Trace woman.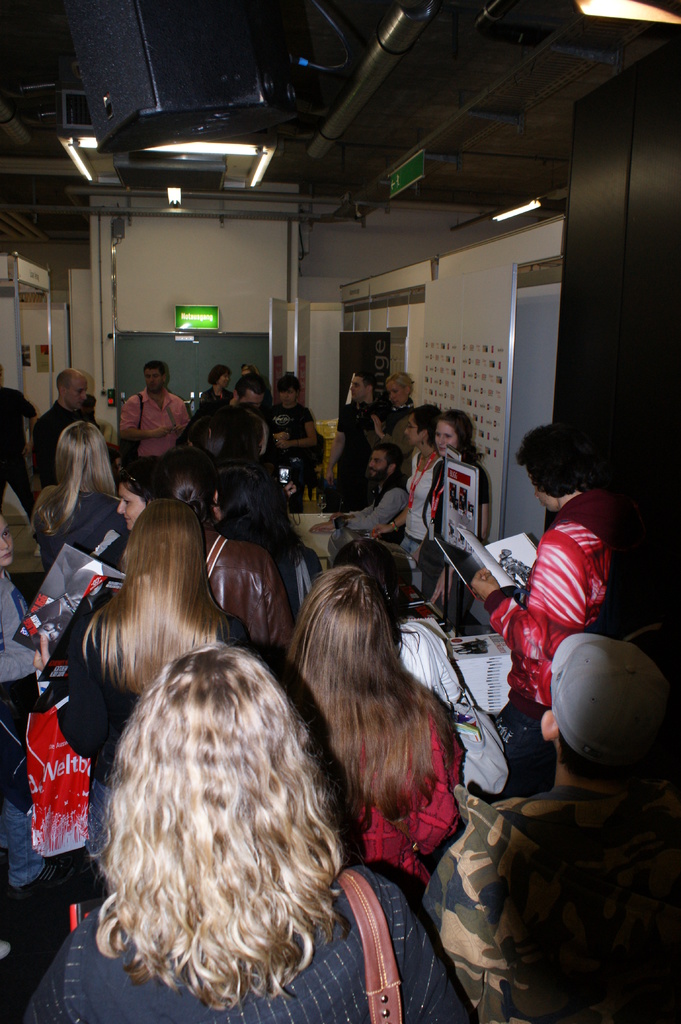
Traced to x1=19, y1=636, x2=478, y2=1023.
